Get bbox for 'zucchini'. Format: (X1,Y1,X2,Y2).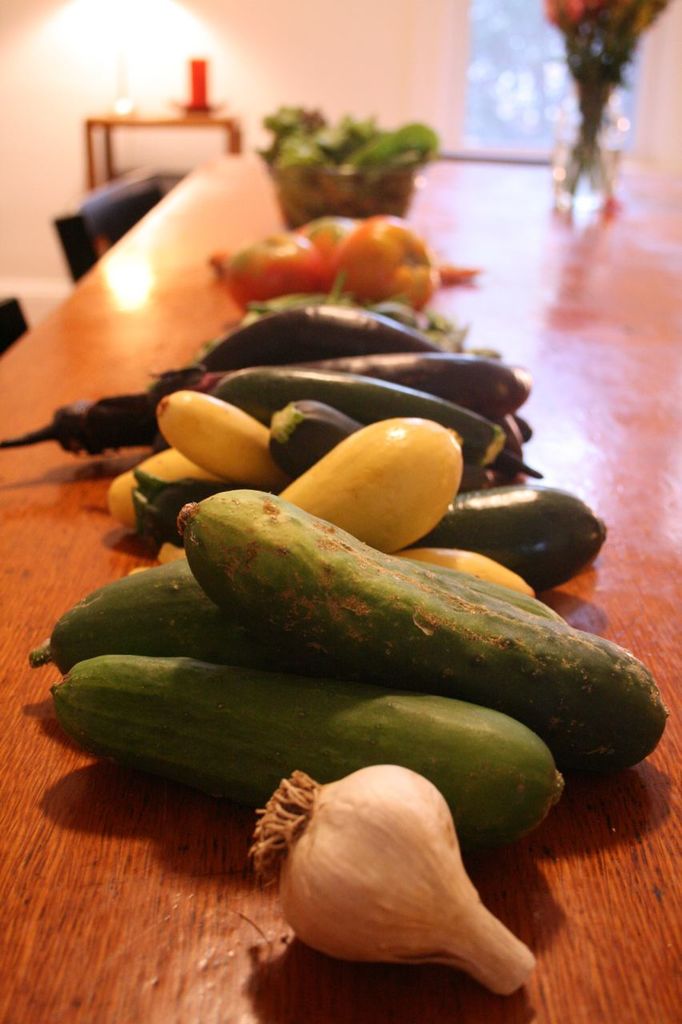
(150,383,277,479).
